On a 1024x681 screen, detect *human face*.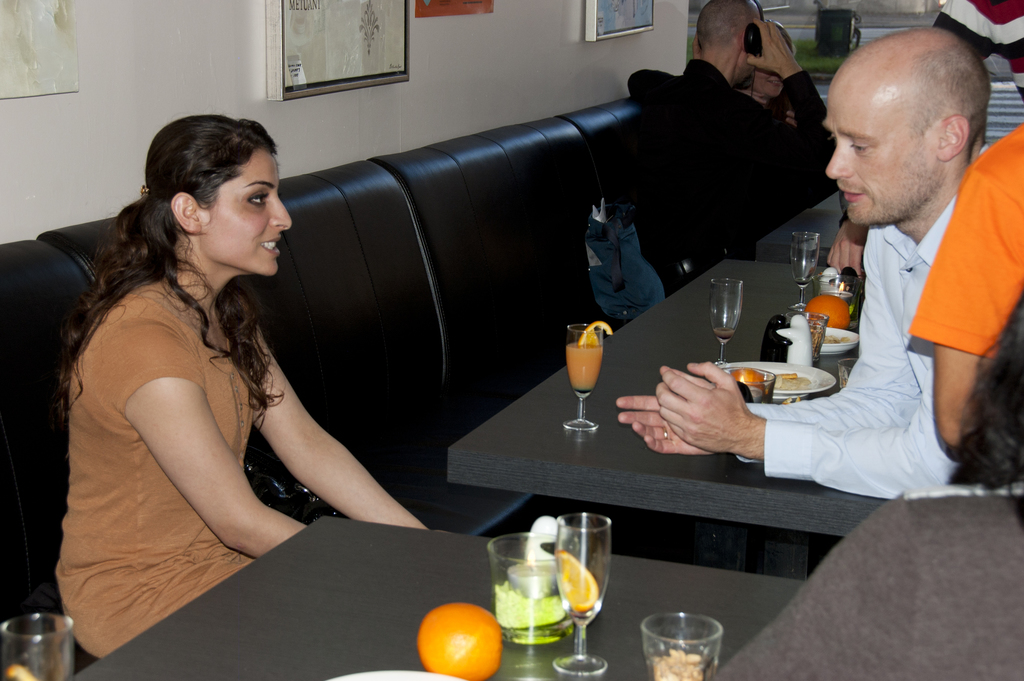
197 151 294 283.
